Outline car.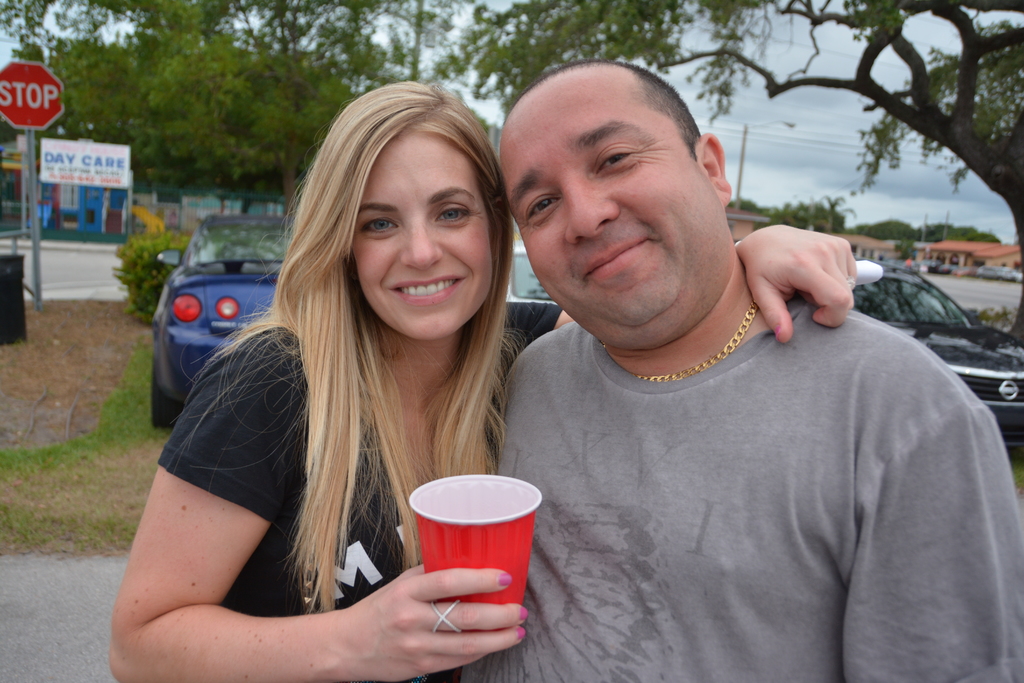
Outline: select_region(850, 257, 1023, 443).
